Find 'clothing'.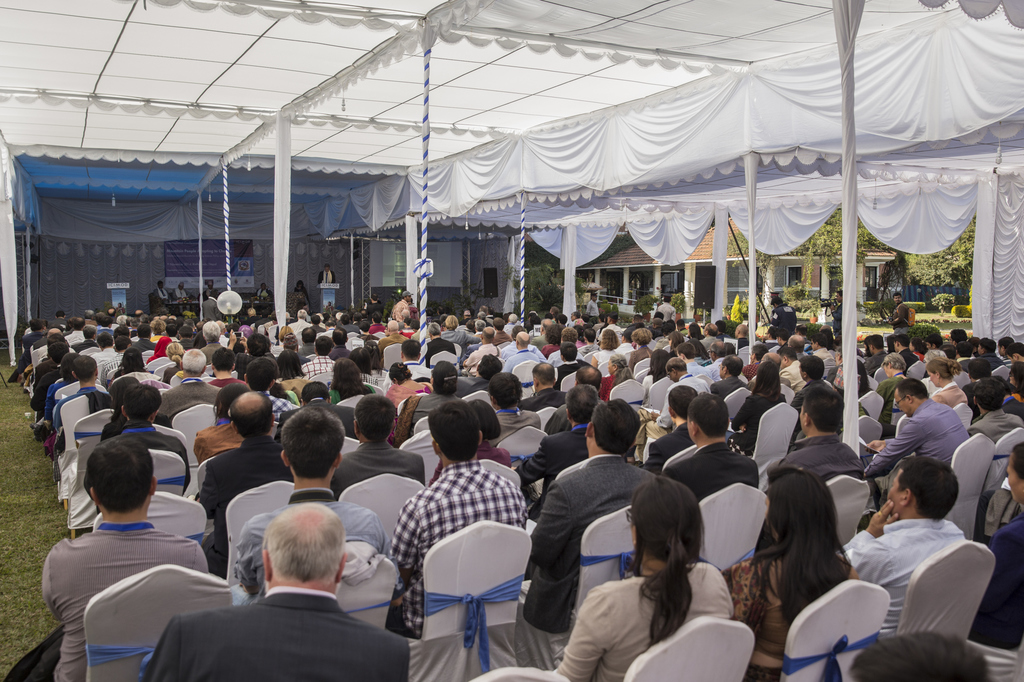
bbox=[276, 399, 367, 427].
